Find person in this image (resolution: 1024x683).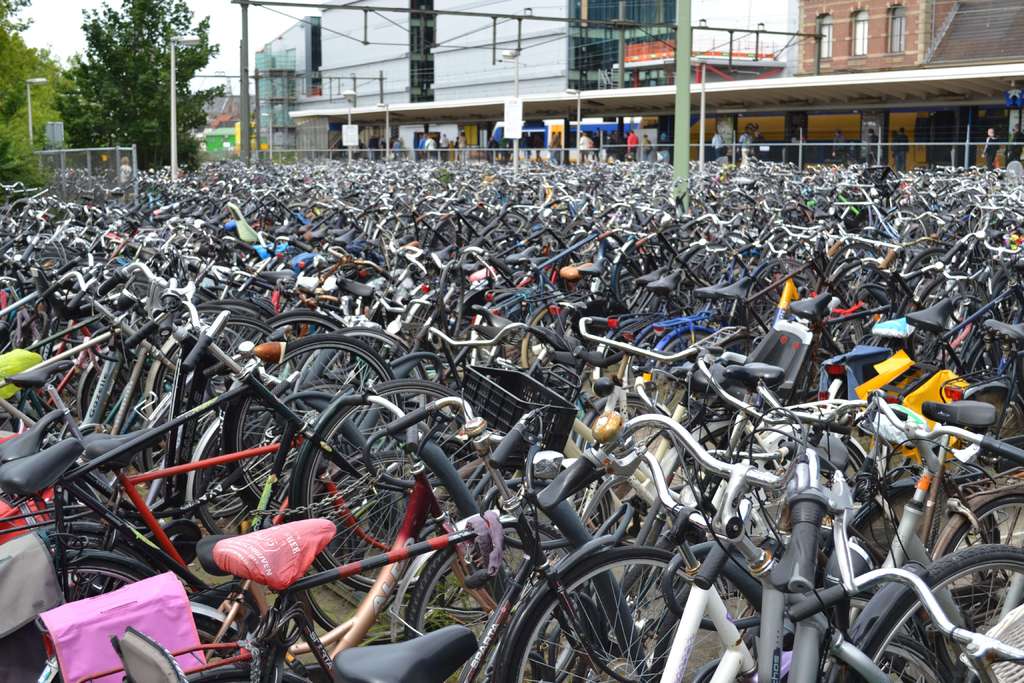
bbox=[391, 138, 401, 161].
